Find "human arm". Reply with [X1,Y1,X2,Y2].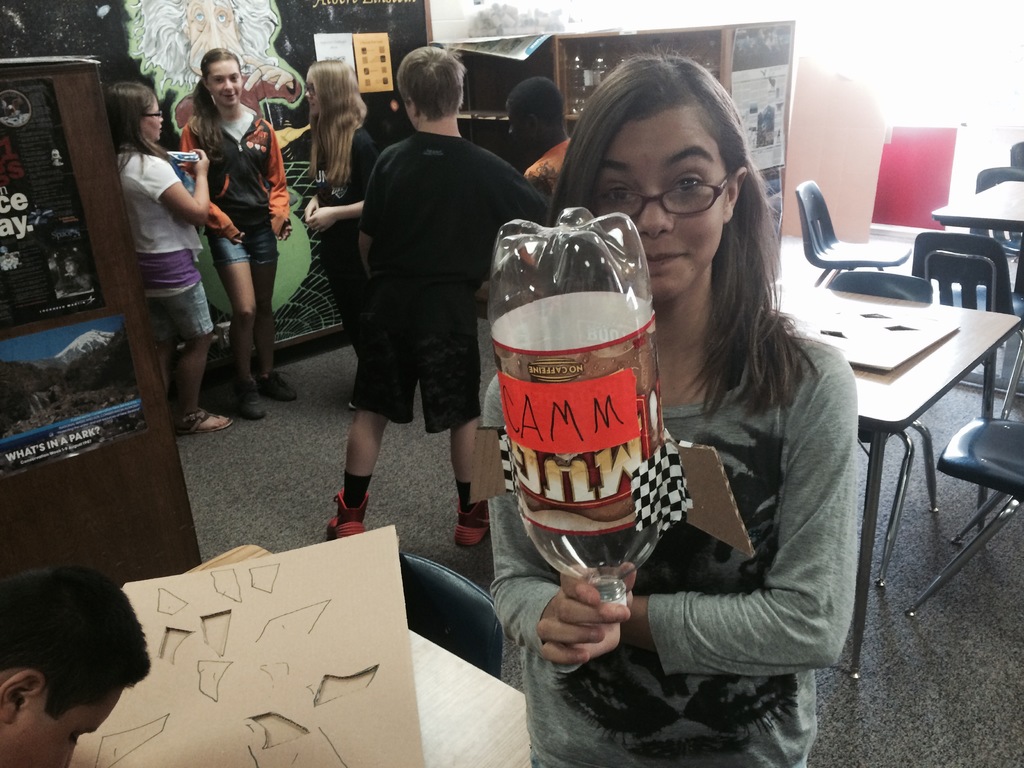
[612,380,881,728].
